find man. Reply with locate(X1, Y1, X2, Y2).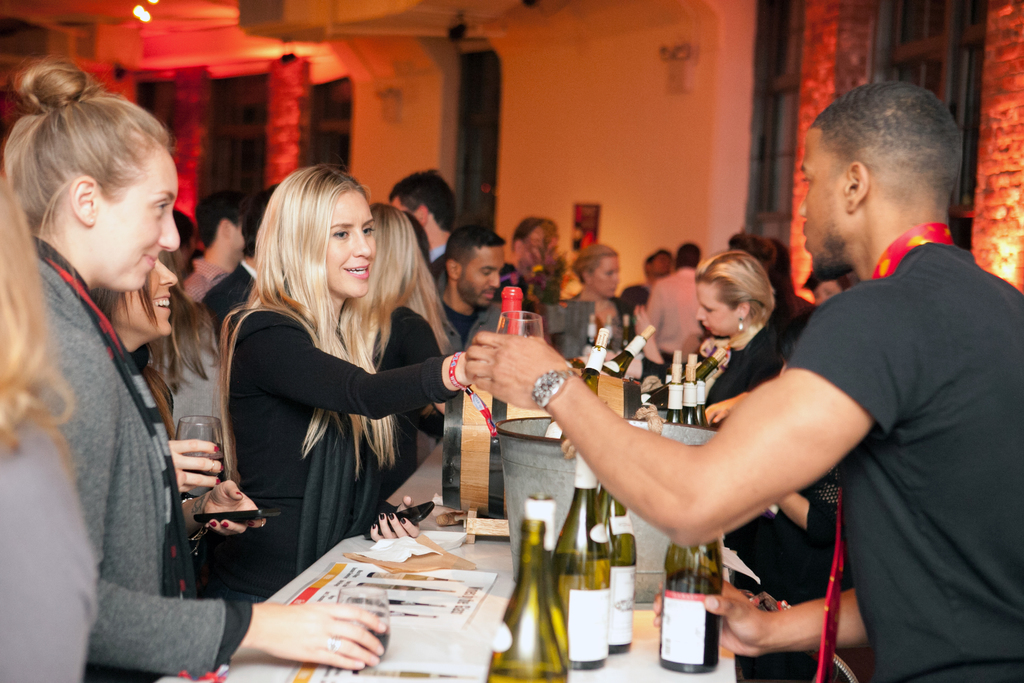
locate(461, 78, 1023, 679).
